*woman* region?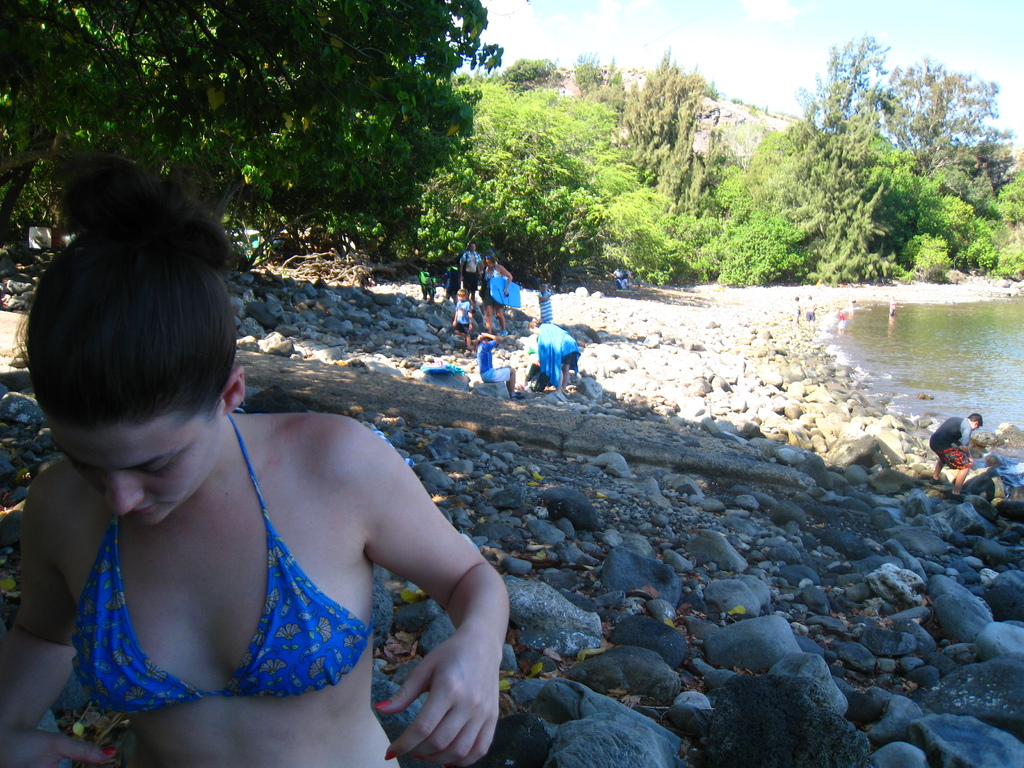
bbox(0, 209, 536, 759)
